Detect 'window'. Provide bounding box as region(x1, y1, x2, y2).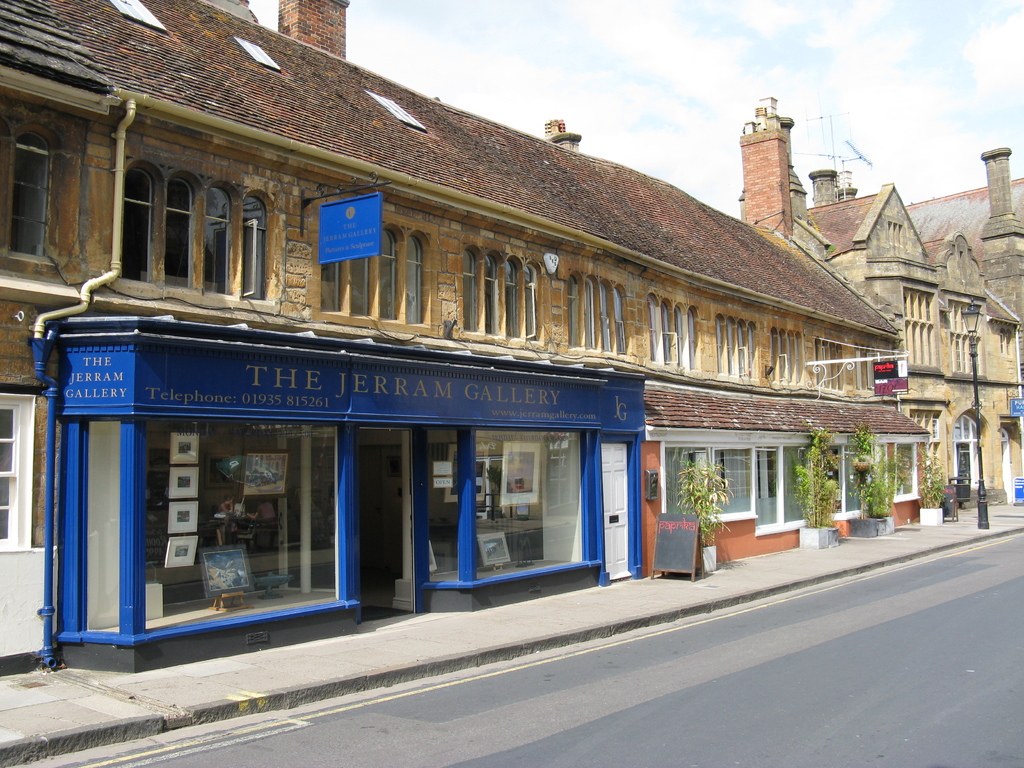
region(0, 390, 34, 549).
